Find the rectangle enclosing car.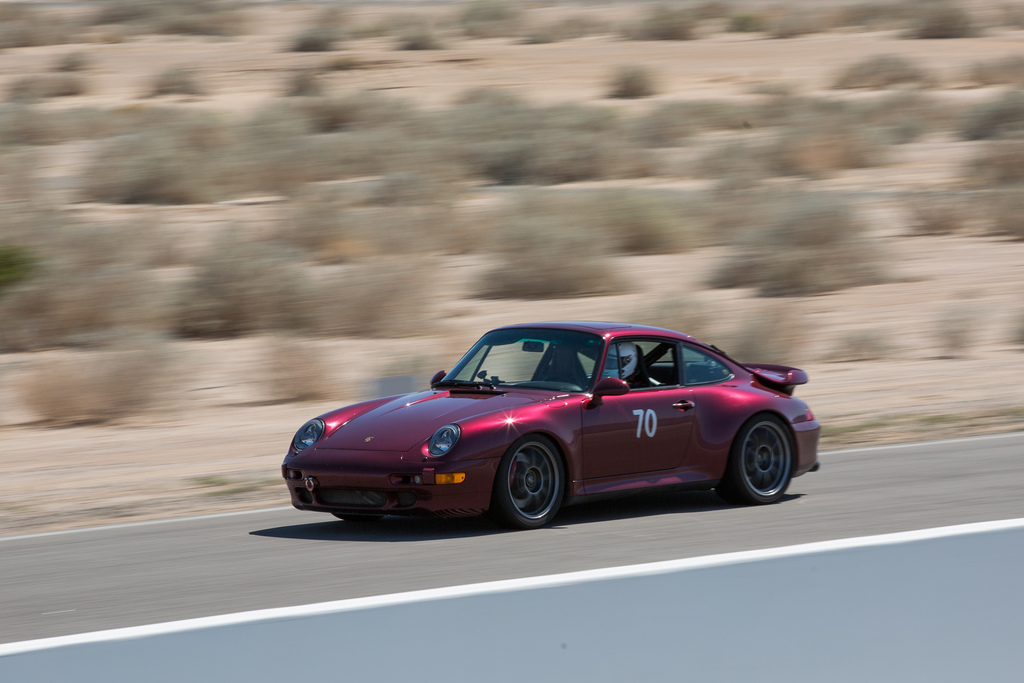
box(280, 320, 826, 532).
